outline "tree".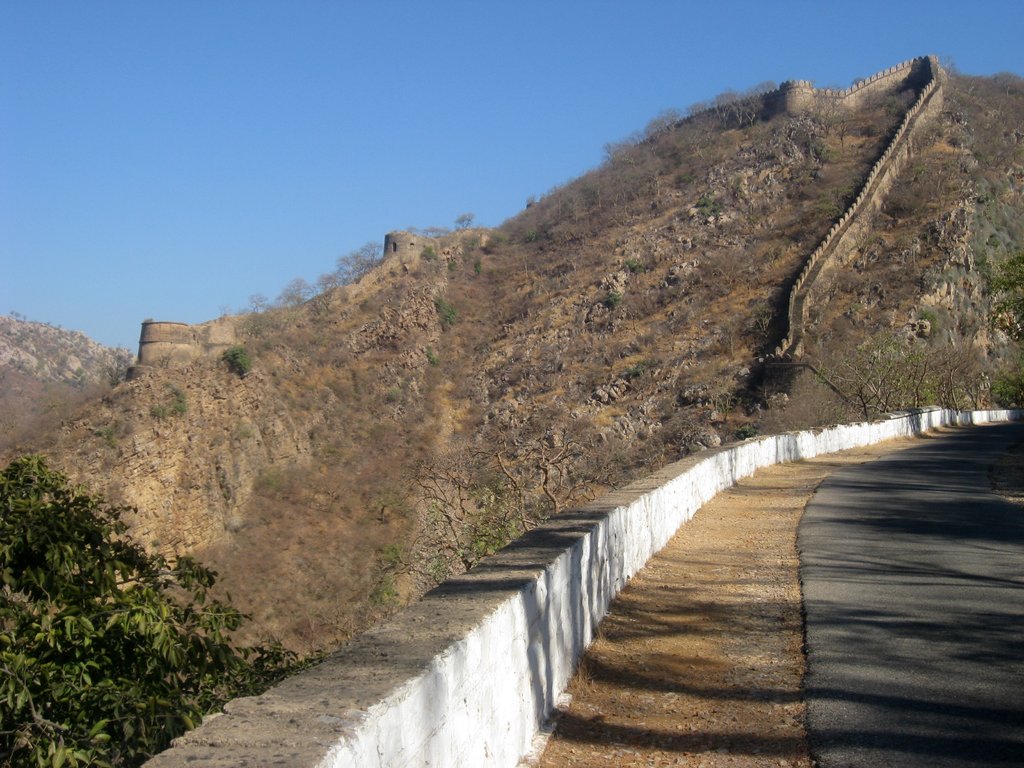
Outline: <region>222, 341, 248, 374</region>.
